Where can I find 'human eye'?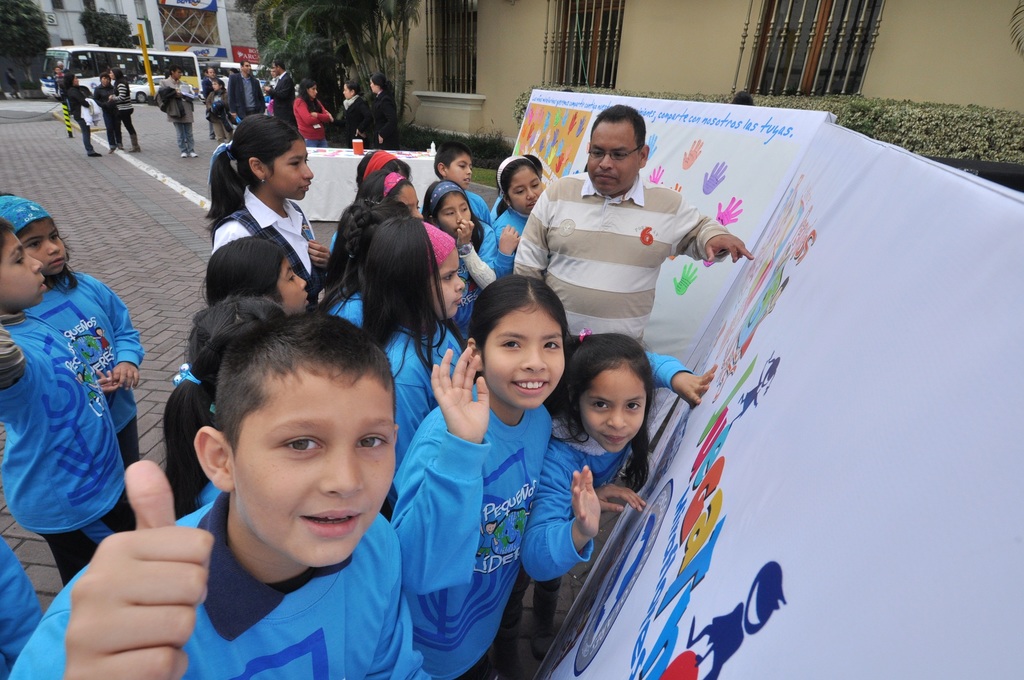
You can find it at l=495, t=334, r=522, b=352.
